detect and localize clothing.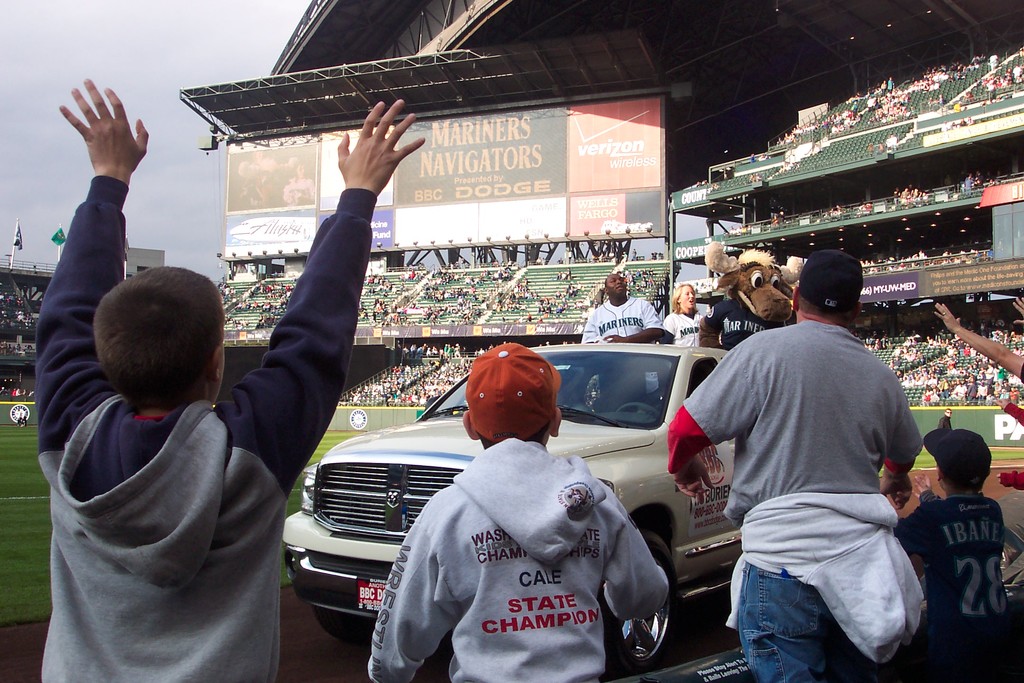
Localized at x1=685 y1=284 x2=948 y2=661.
